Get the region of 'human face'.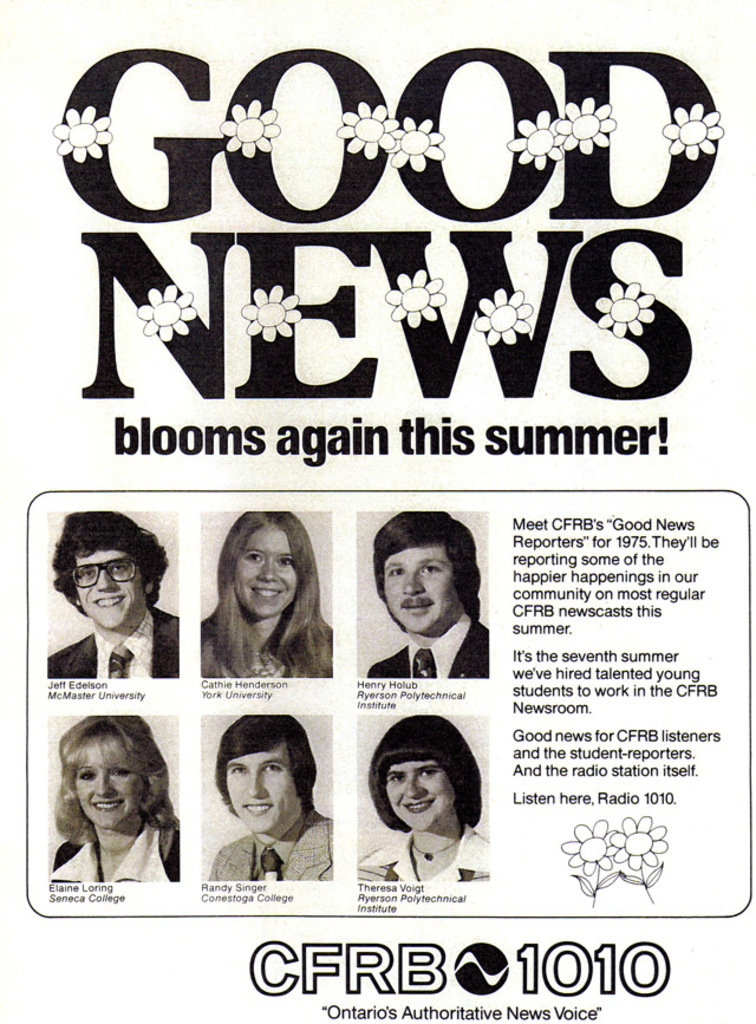
{"left": 227, "top": 748, "right": 299, "bottom": 833}.
